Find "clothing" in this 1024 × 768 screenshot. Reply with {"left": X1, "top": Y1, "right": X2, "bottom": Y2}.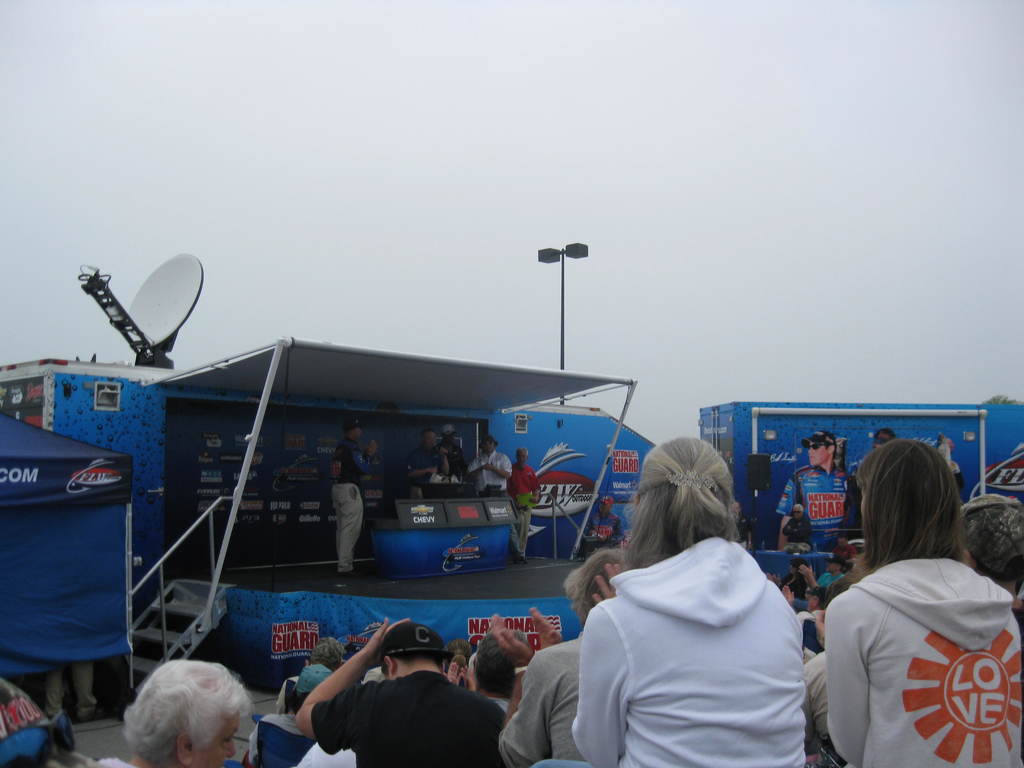
{"left": 547, "top": 517, "right": 836, "bottom": 760}.
